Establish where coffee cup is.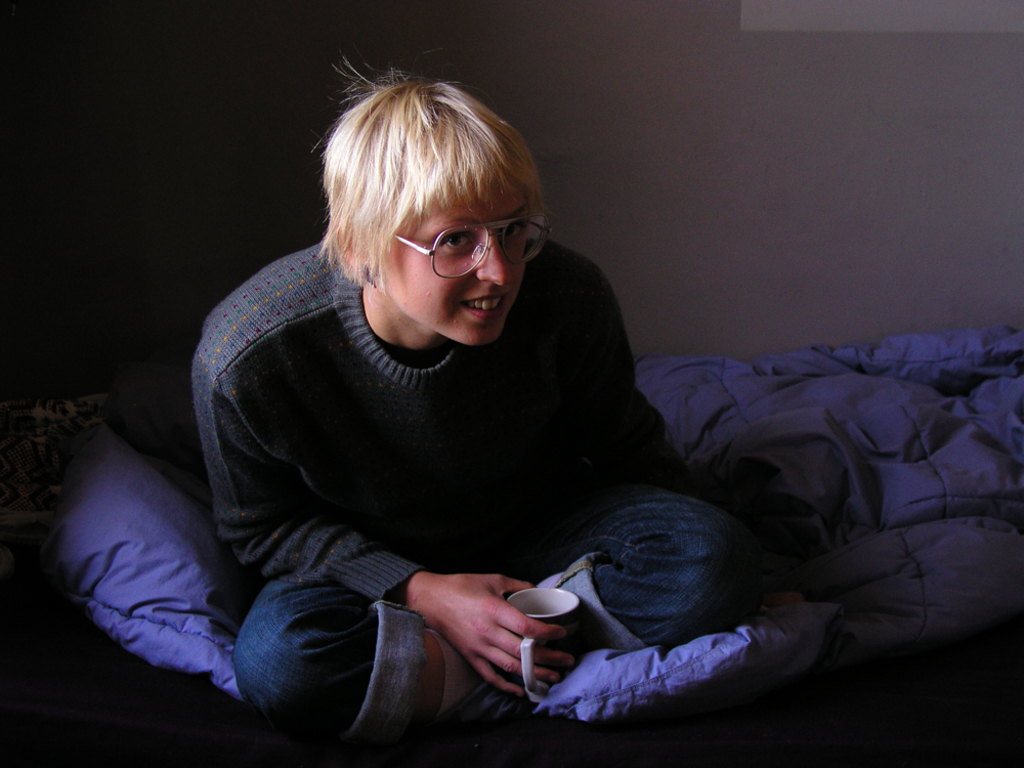
Established at bbox=[508, 584, 584, 702].
